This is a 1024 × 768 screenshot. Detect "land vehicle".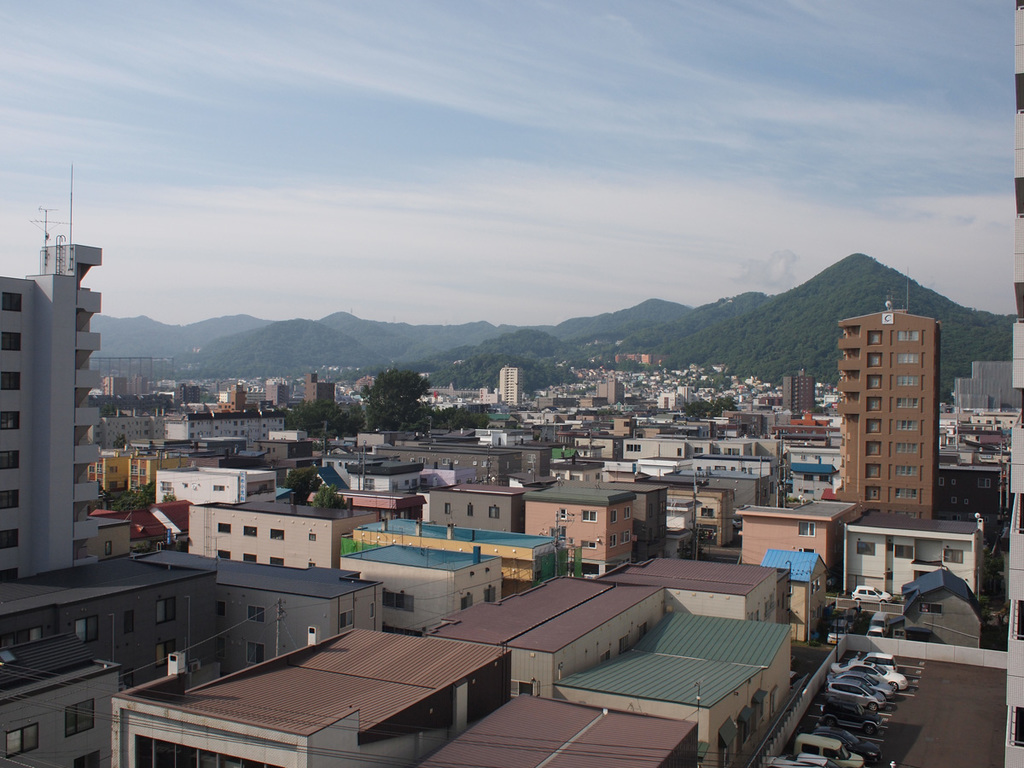
[871, 610, 893, 636].
